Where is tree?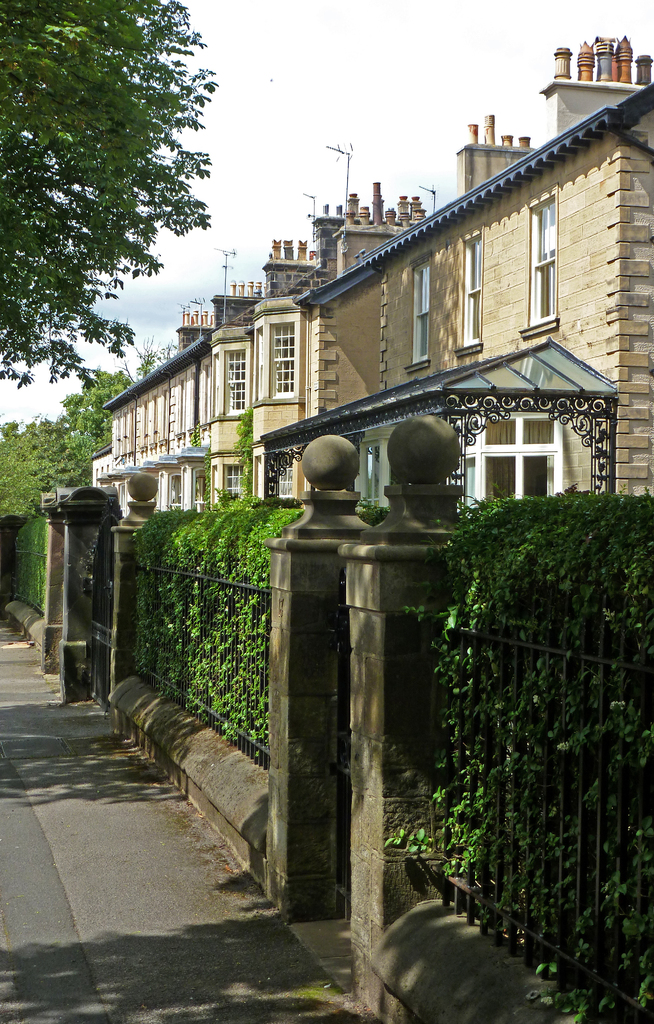
crop(0, 315, 177, 518).
